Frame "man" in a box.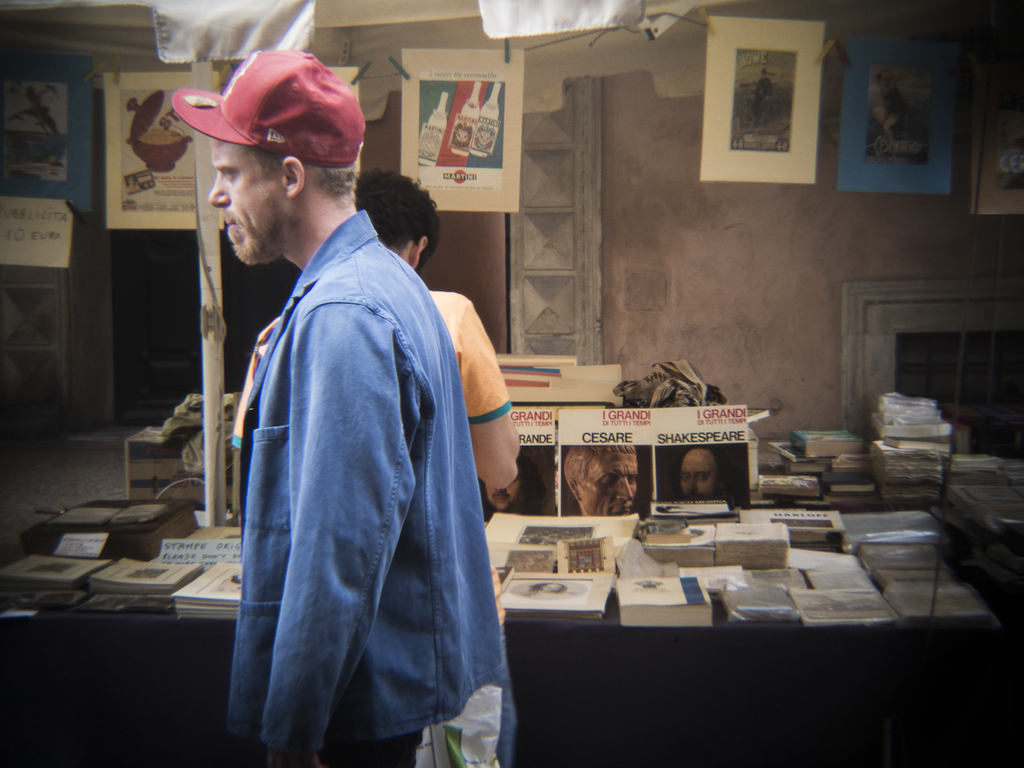
[left=559, top=442, right=638, bottom=518].
